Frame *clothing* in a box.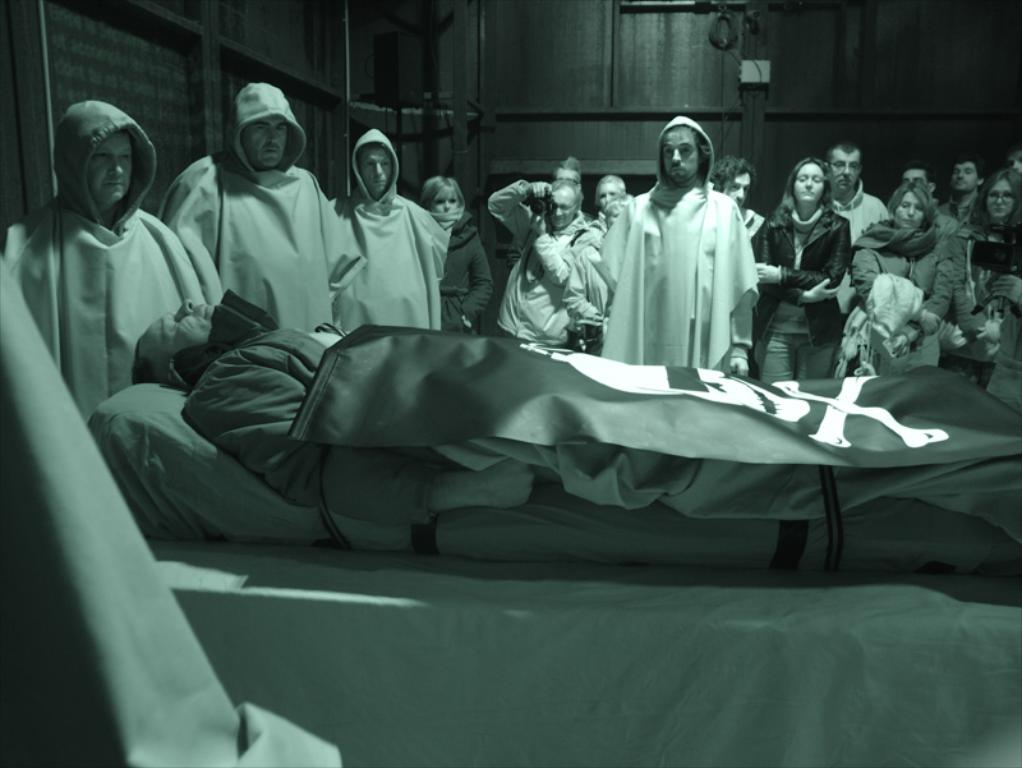
box=[597, 116, 766, 377].
